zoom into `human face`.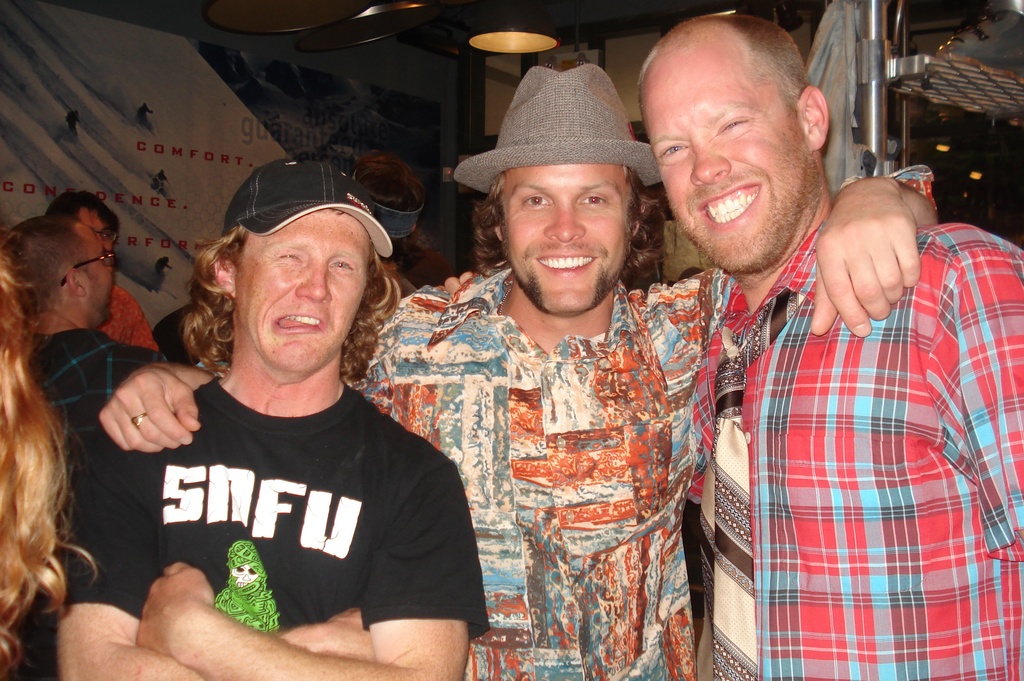
Zoom target: bbox(652, 37, 807, 262).
